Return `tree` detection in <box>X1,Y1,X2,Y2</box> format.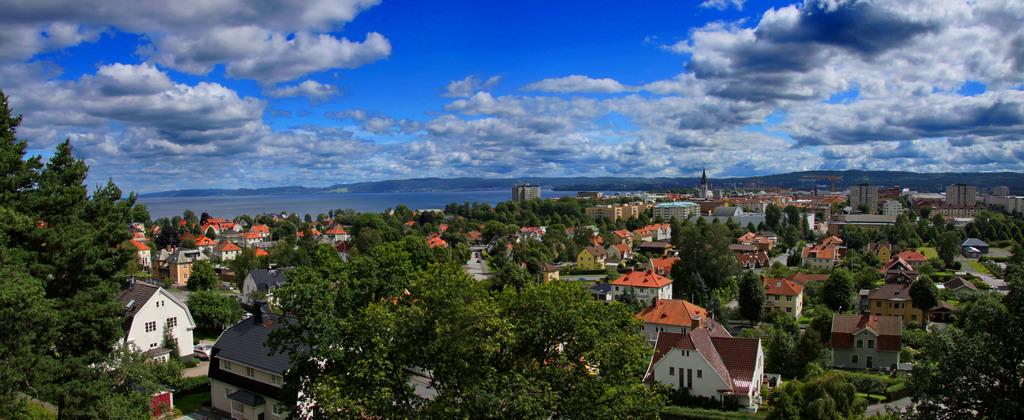
<box>819,271,856,307</box>.
